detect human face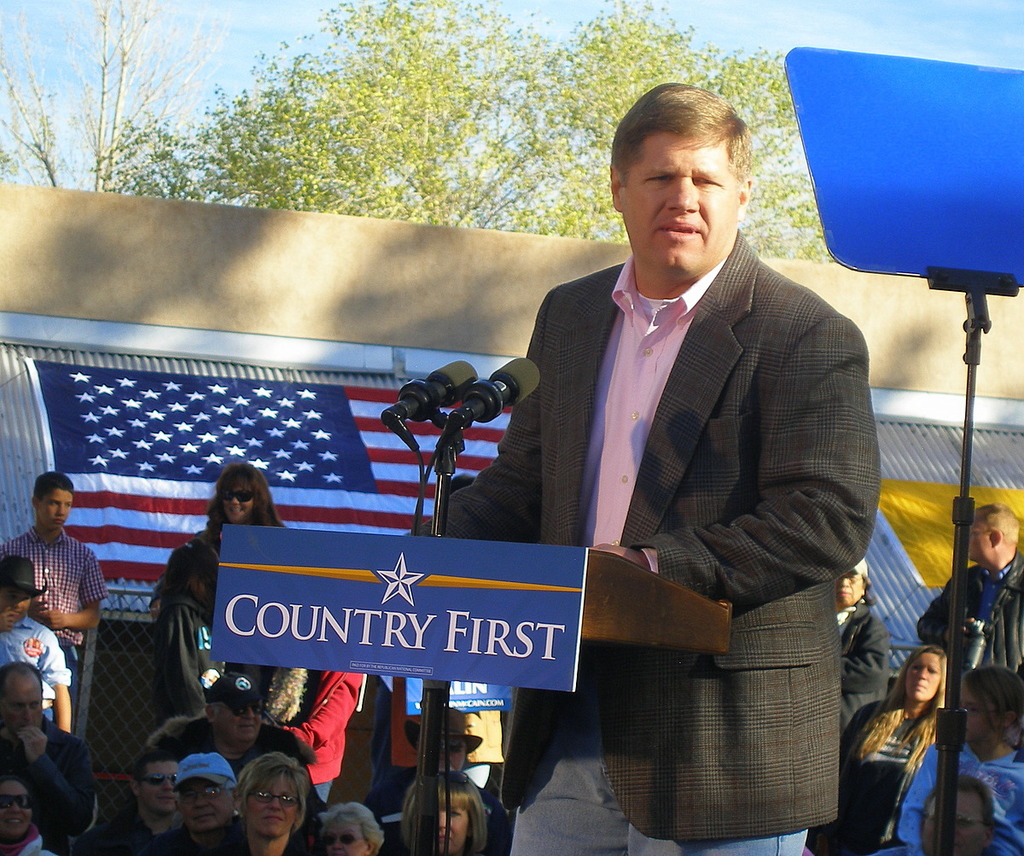
{"left": 4, "top": 591, "right": 34, "bottom": 623}
